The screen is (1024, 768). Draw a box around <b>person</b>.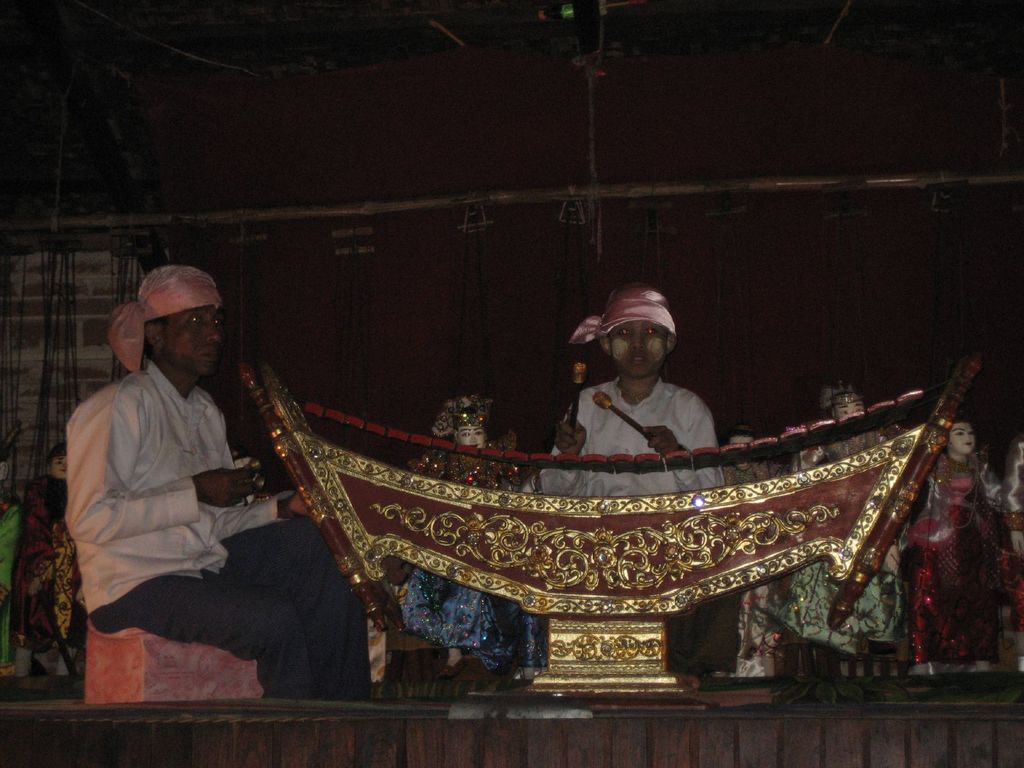
BBox(0, 500, 15, 680).
